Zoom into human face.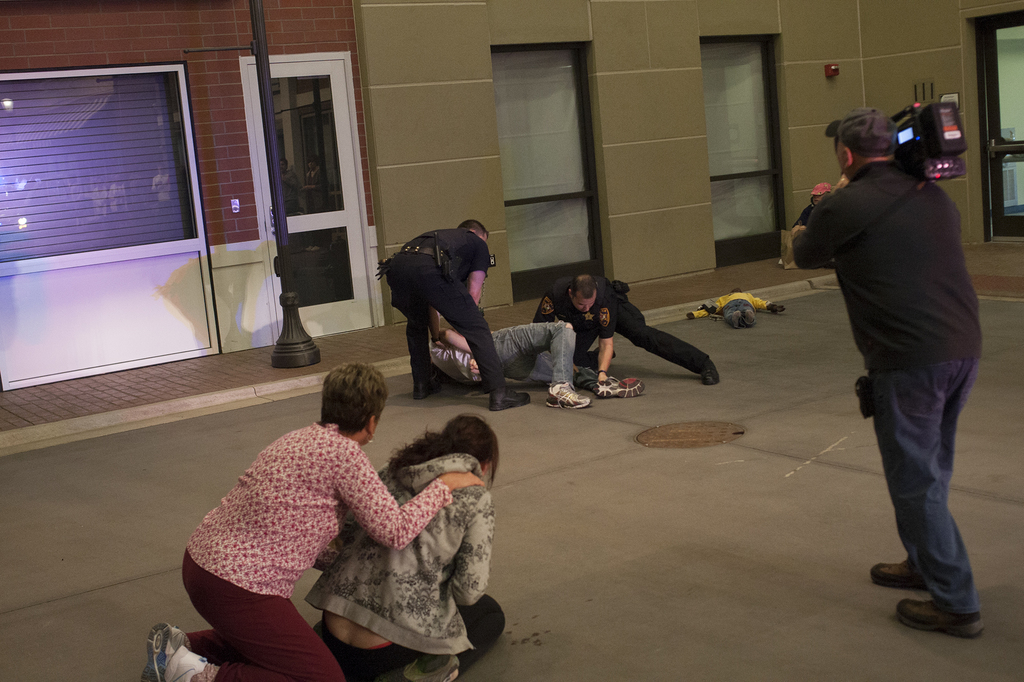
Zoom target: region(574, 292, 596, 317).
